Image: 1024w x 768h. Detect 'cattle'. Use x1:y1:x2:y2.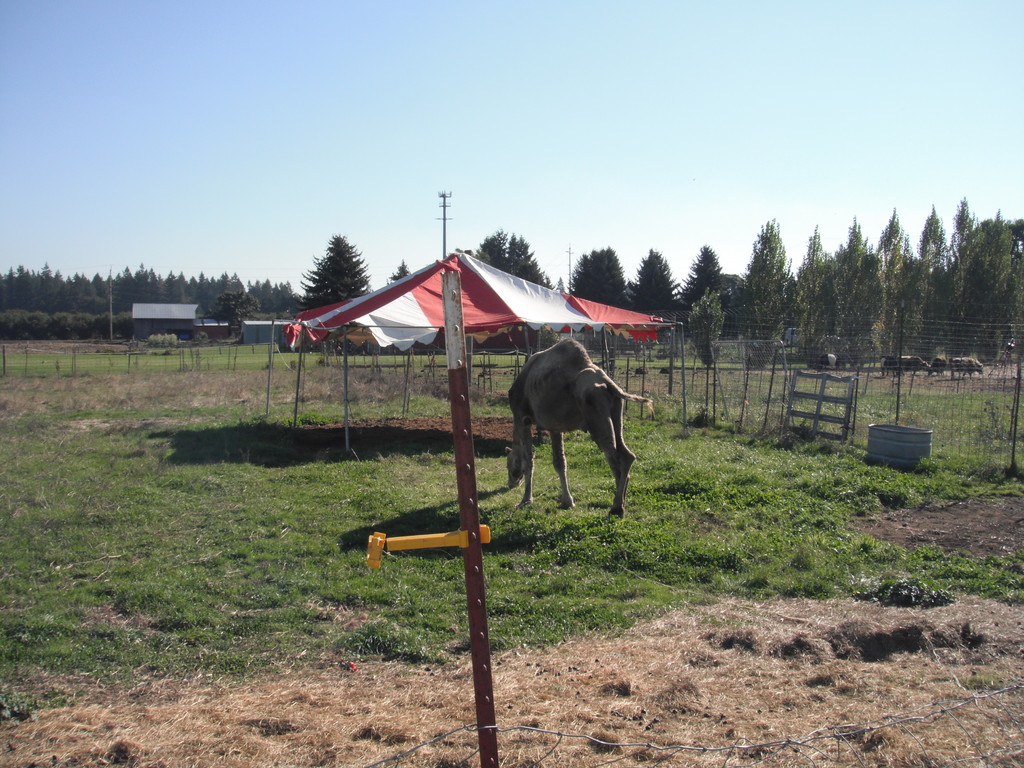
877:356:902:378.
